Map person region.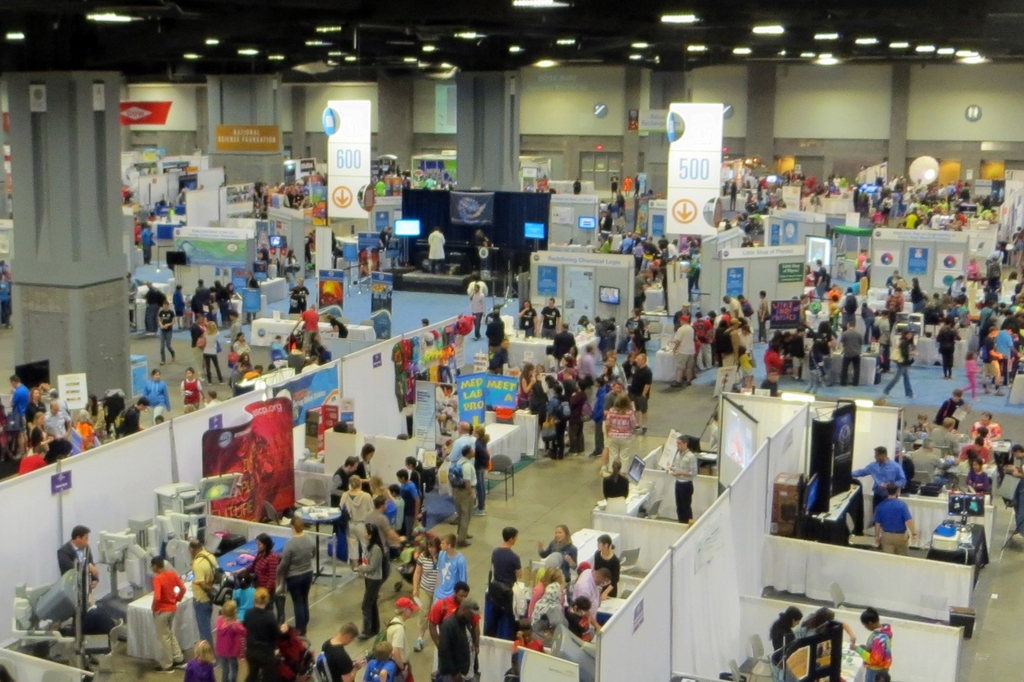
Mapped to bbox=[527, 562, 566, 643].
